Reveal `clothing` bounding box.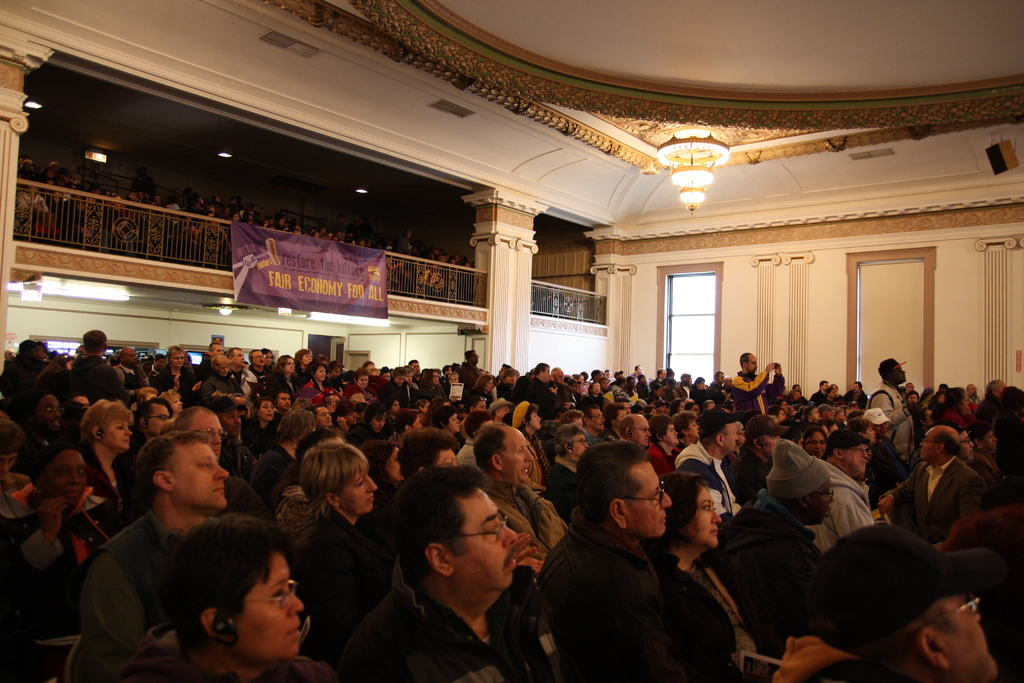
Revealed: region(0, 473, 32, 544).
